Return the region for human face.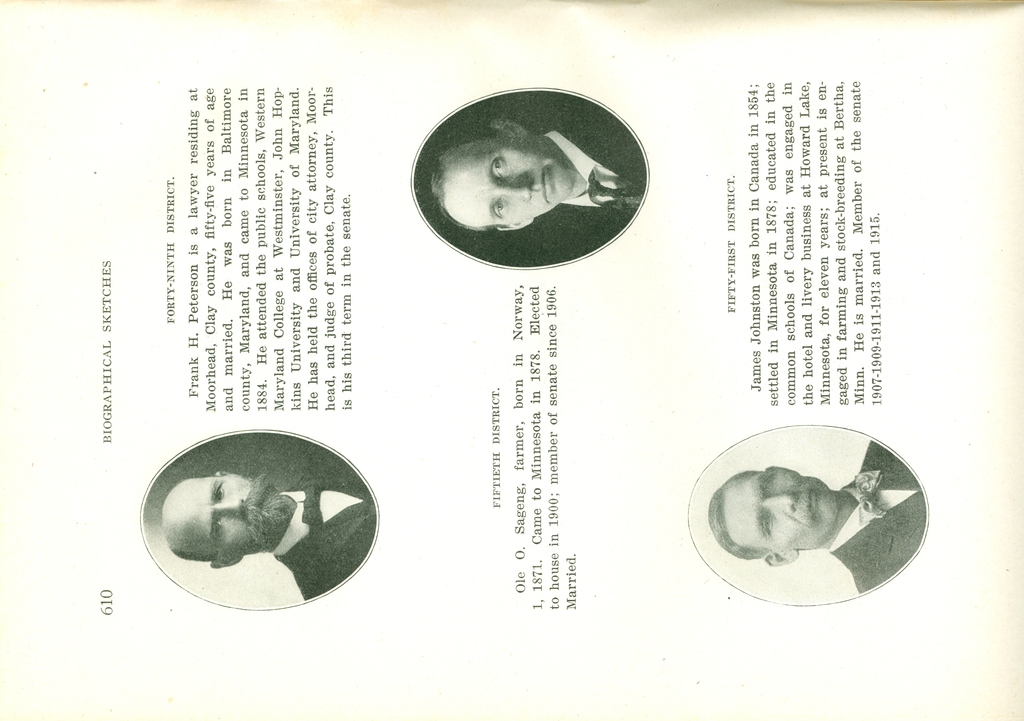
443, 134, 576, 229.
